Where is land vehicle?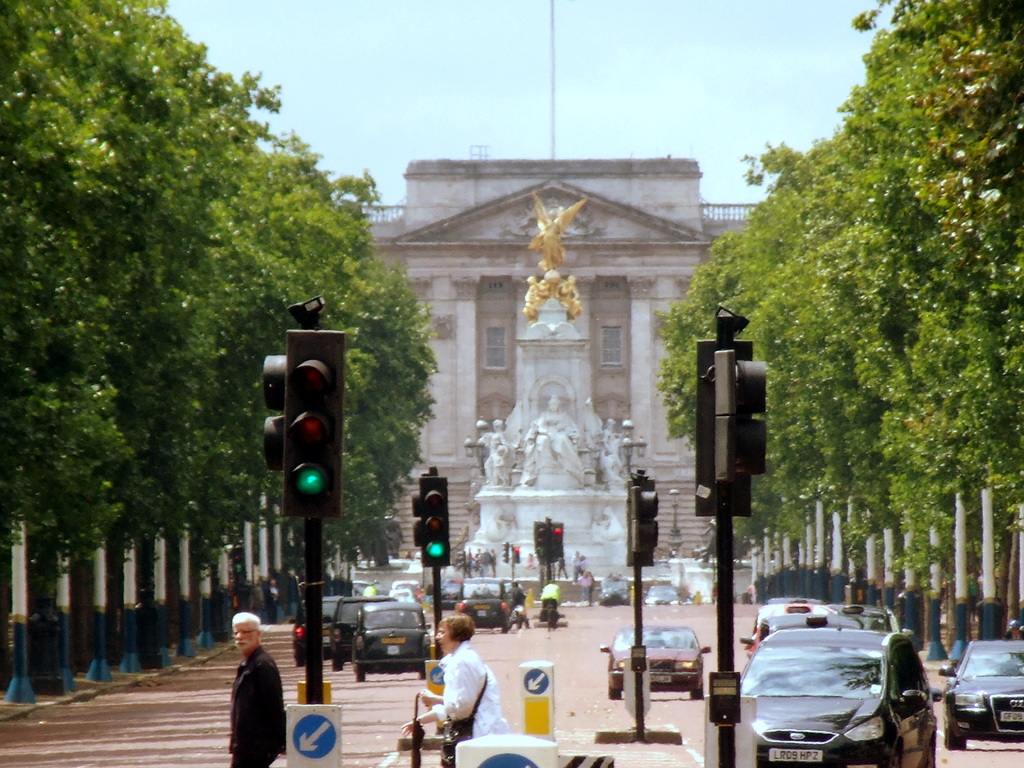
<bbox>935, 637, 1023, 755</bbox>.
